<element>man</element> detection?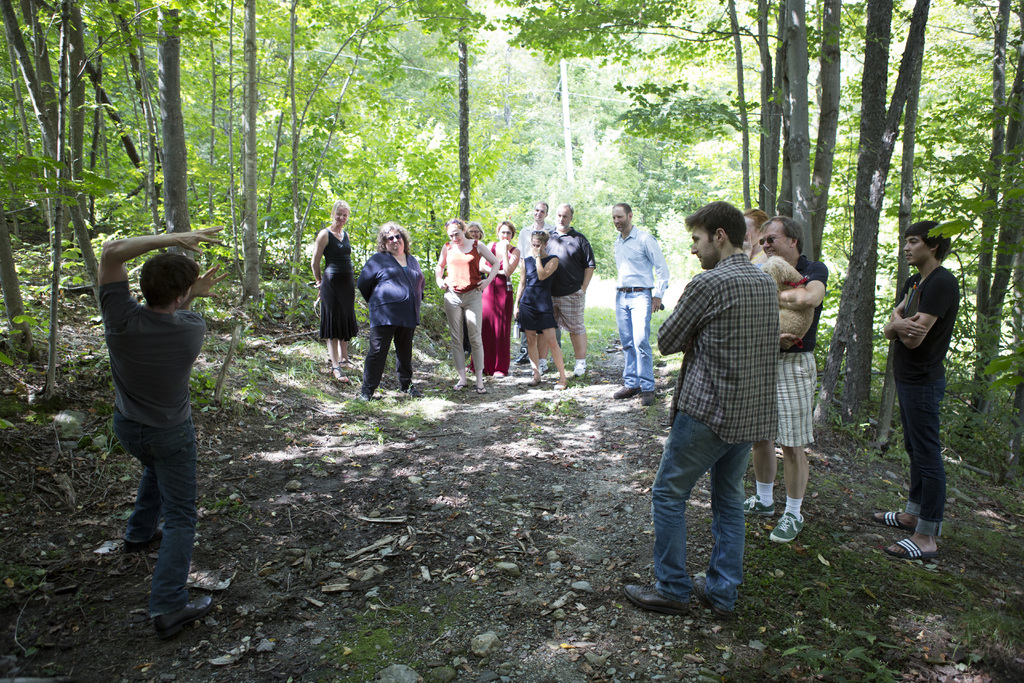
detection(547, 199, 598, 379)
